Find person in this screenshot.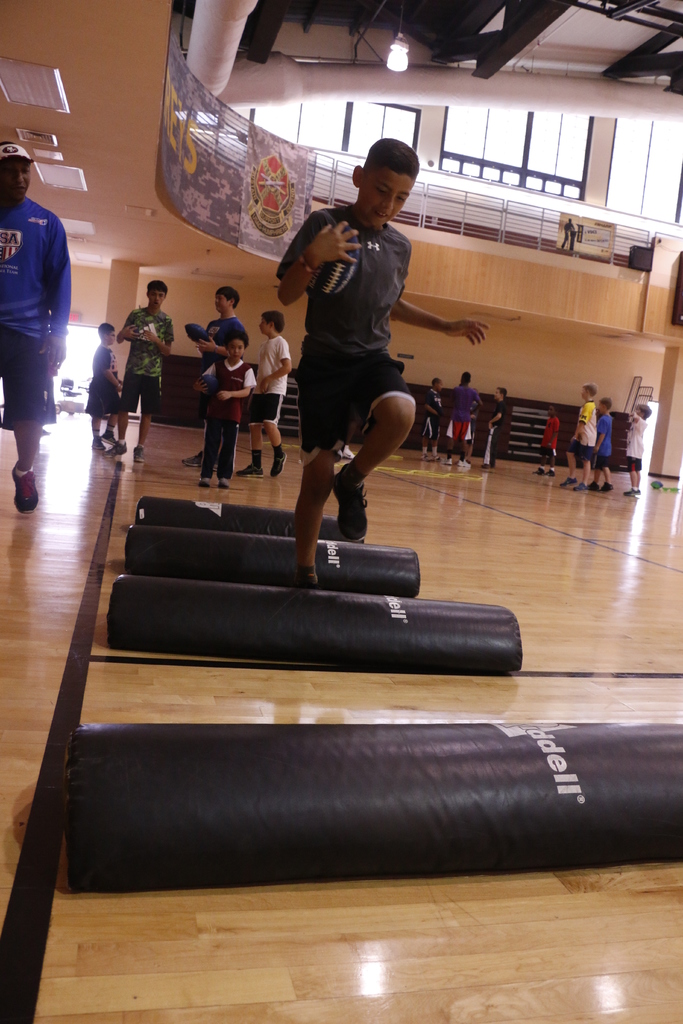
The bounding box for person is 200/333/256/479.
